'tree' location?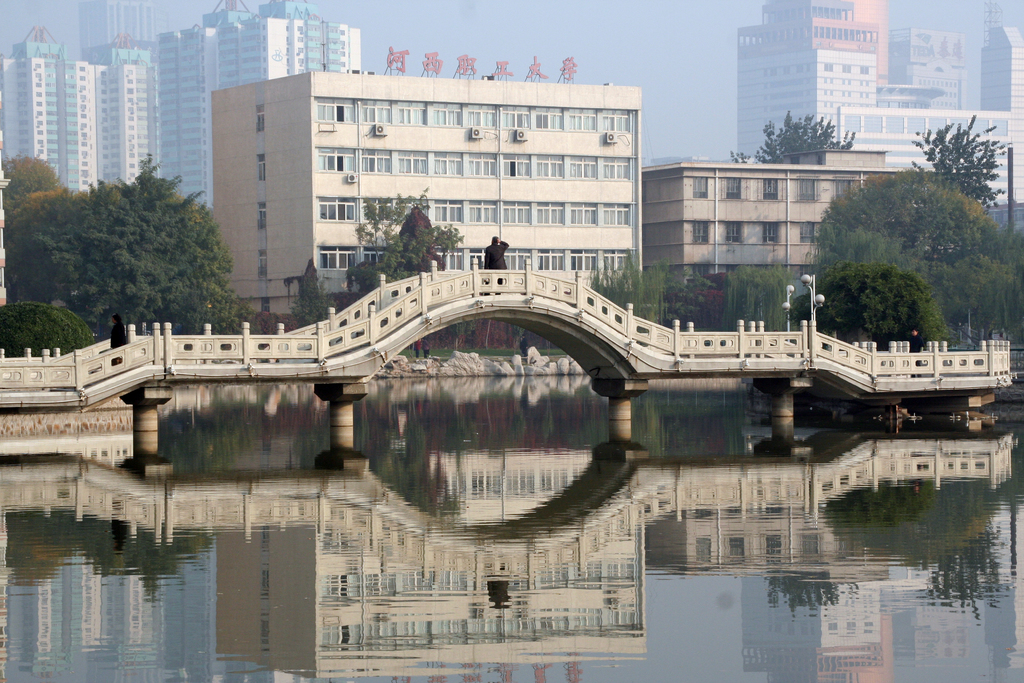
x1=783, y1=256, x2=937, y2=358
